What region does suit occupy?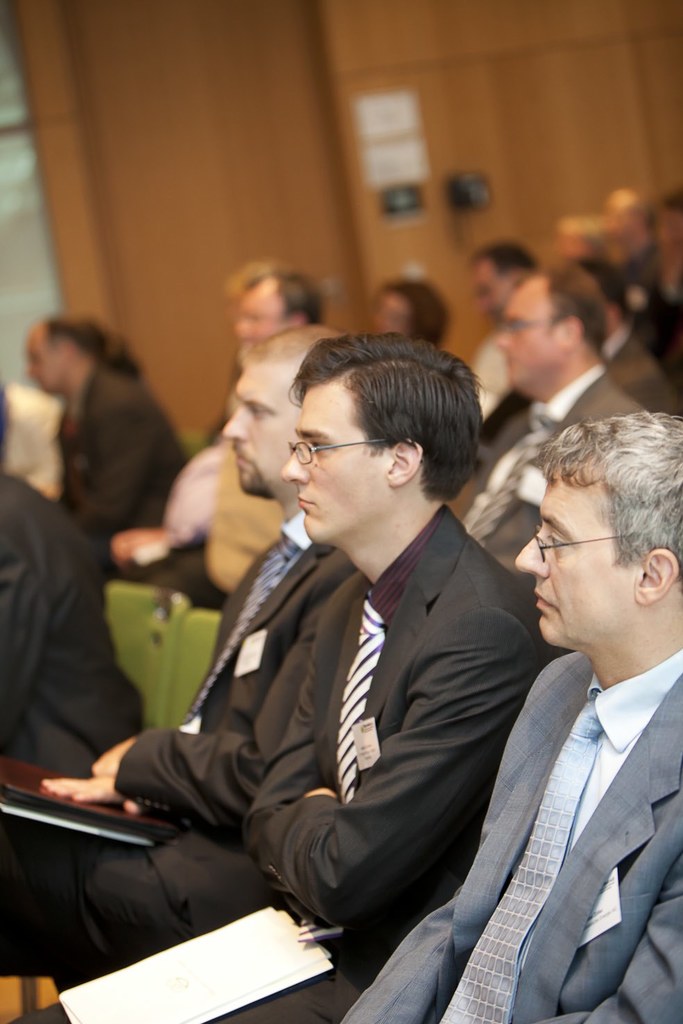
<box>386,561,682,1022</box>.
